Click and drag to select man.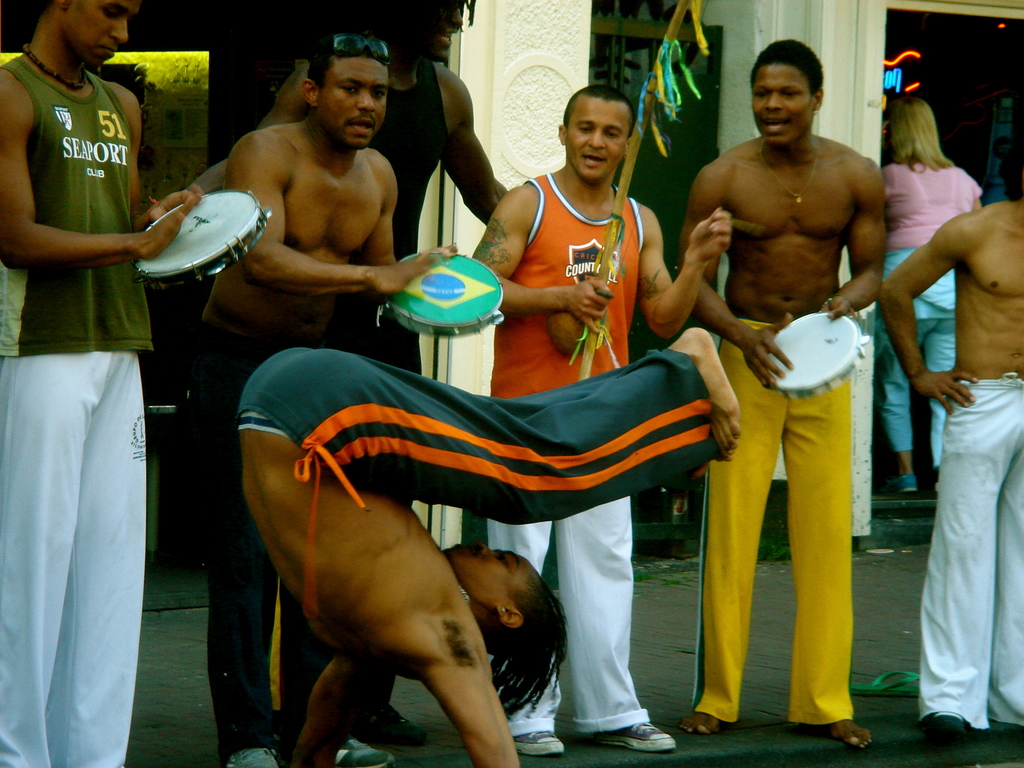
Selection: 877,197,1023,749.
